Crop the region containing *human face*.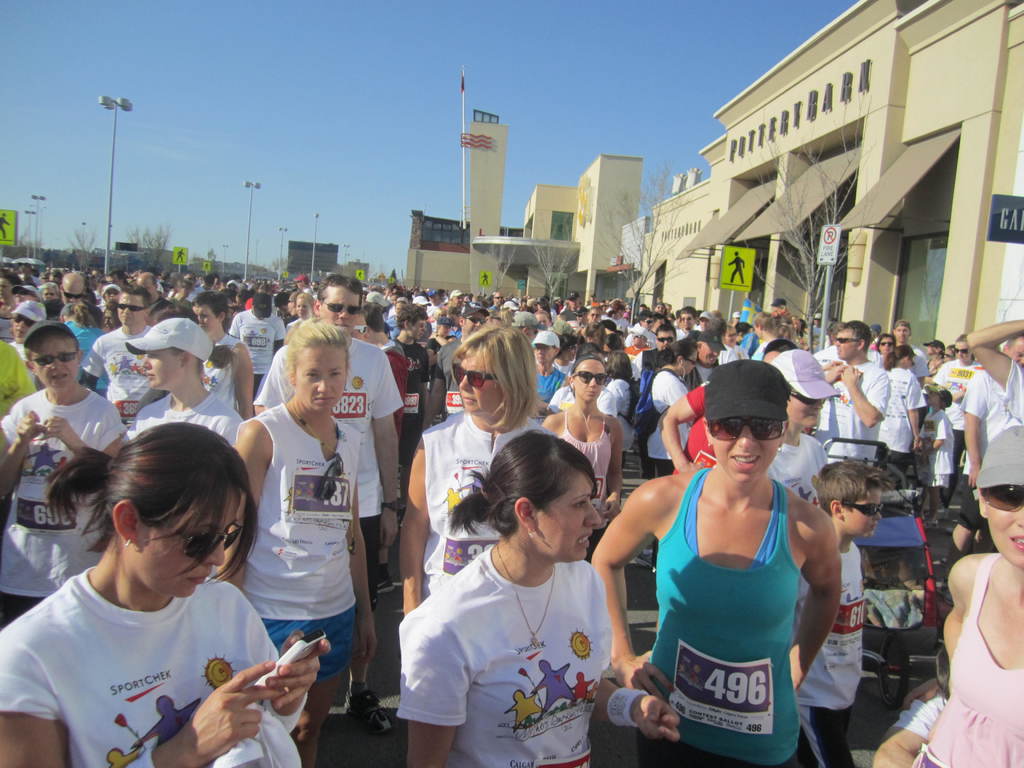
Crop region: left=411, top=320, right=427, bottom=340.
